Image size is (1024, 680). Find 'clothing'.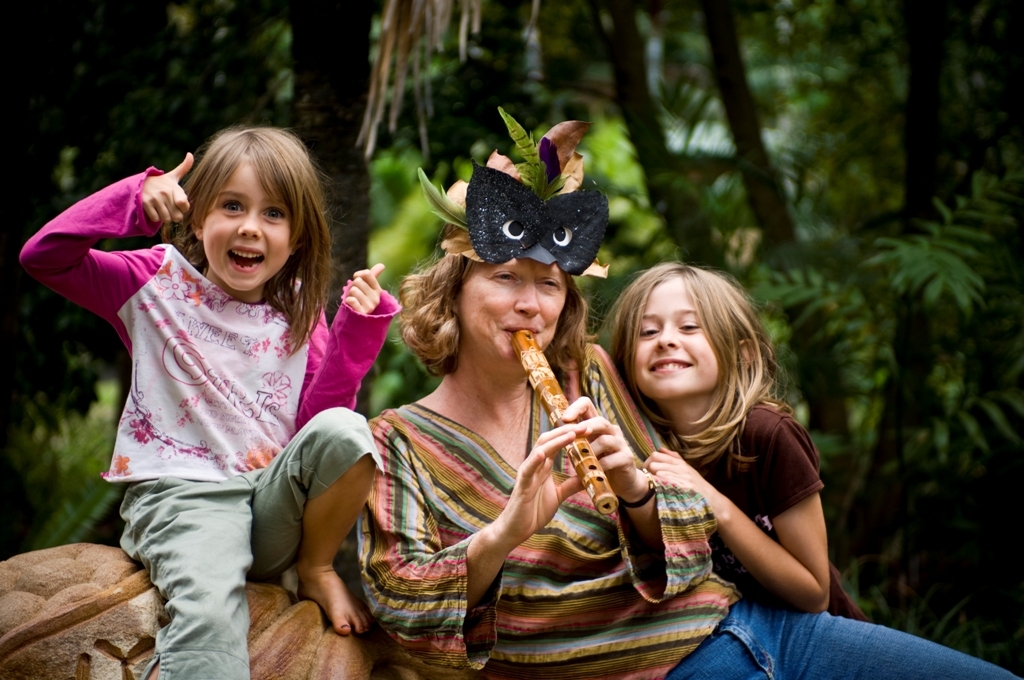
bbox=[653, 399, 865, 627].
